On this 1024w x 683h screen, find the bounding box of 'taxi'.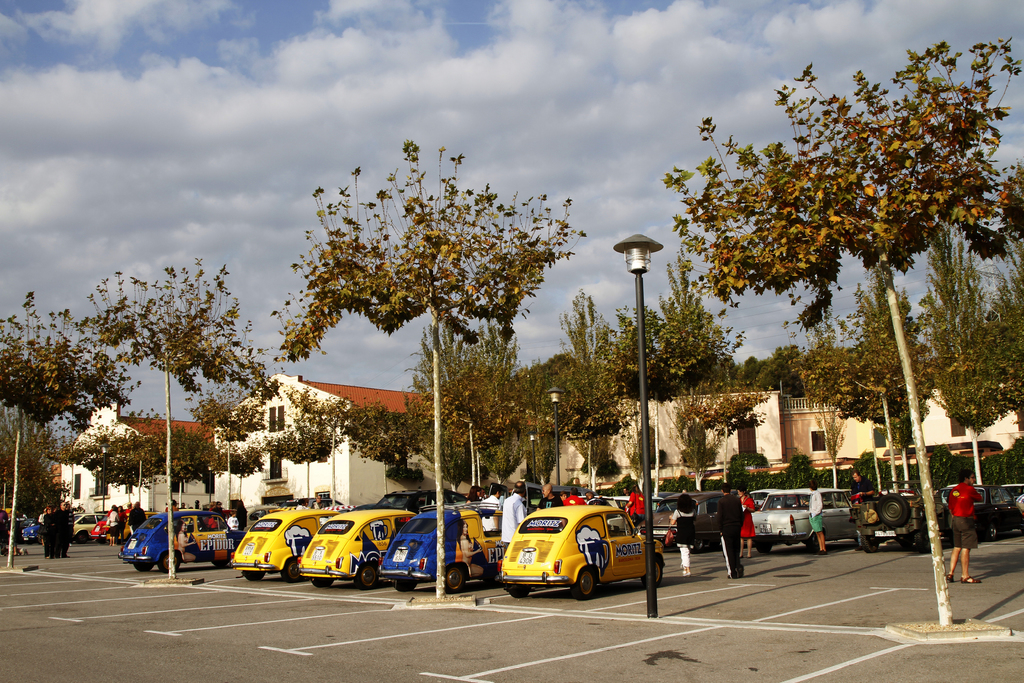
Bounding box: {"left": 86, "top": 507, "right": 133, "bottom": 543}.
